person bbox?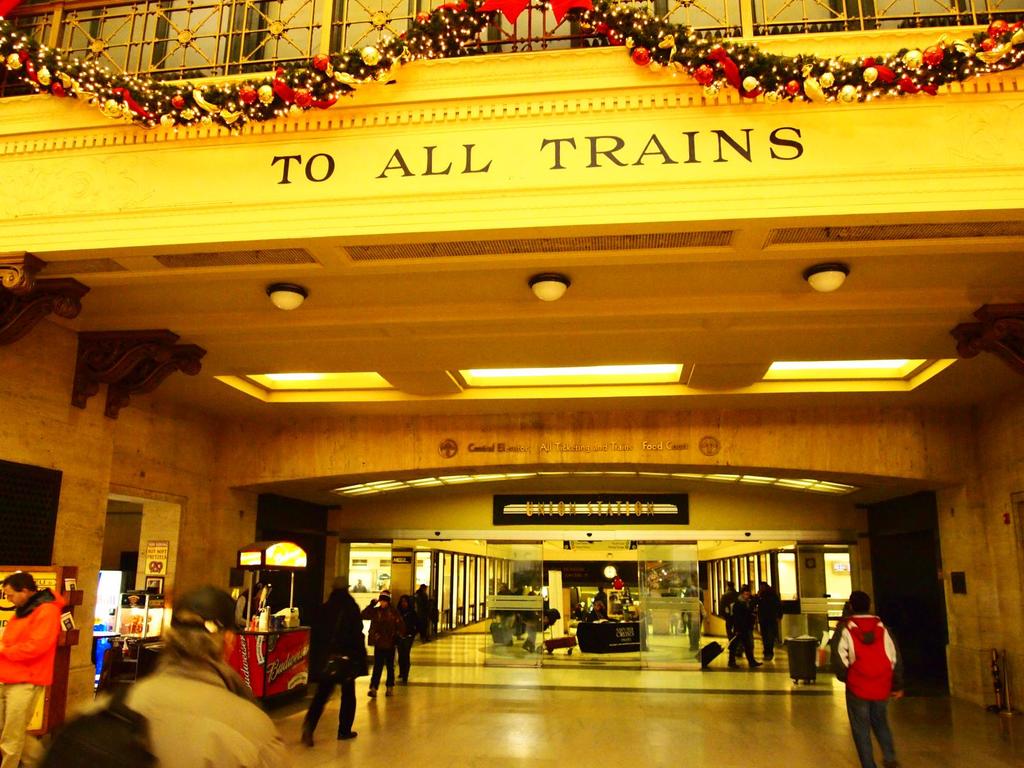
pyautogui.locateOnScreen(393, 590, 417, 685)
